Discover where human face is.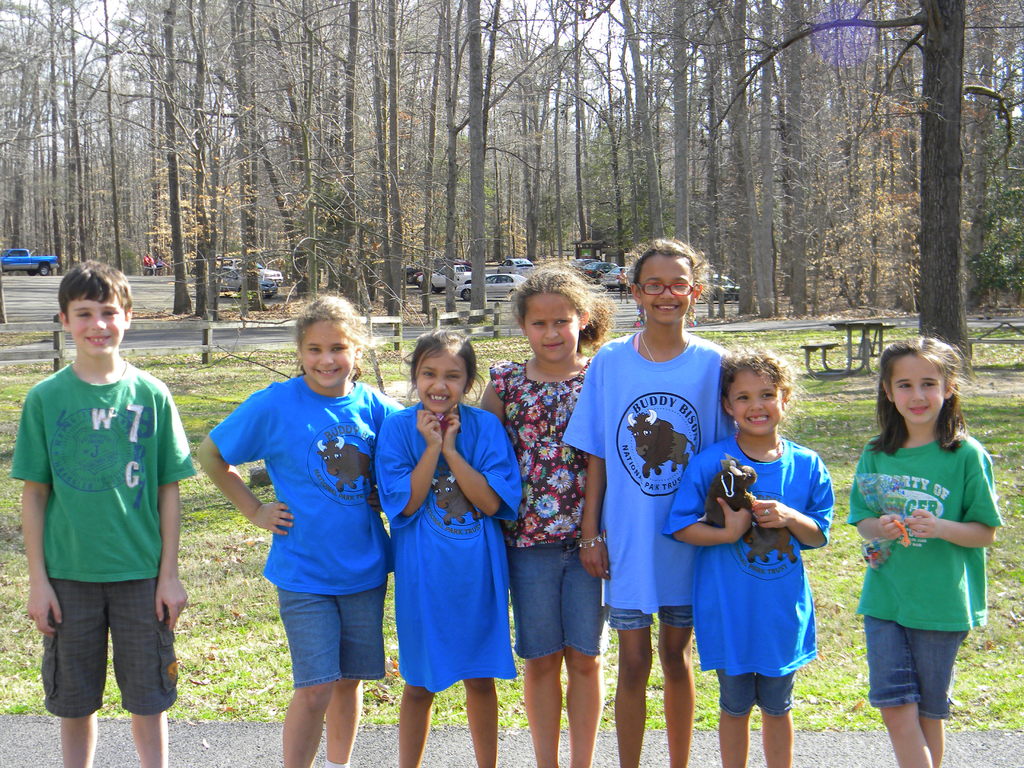
Discovered at (888,353,951,422).
